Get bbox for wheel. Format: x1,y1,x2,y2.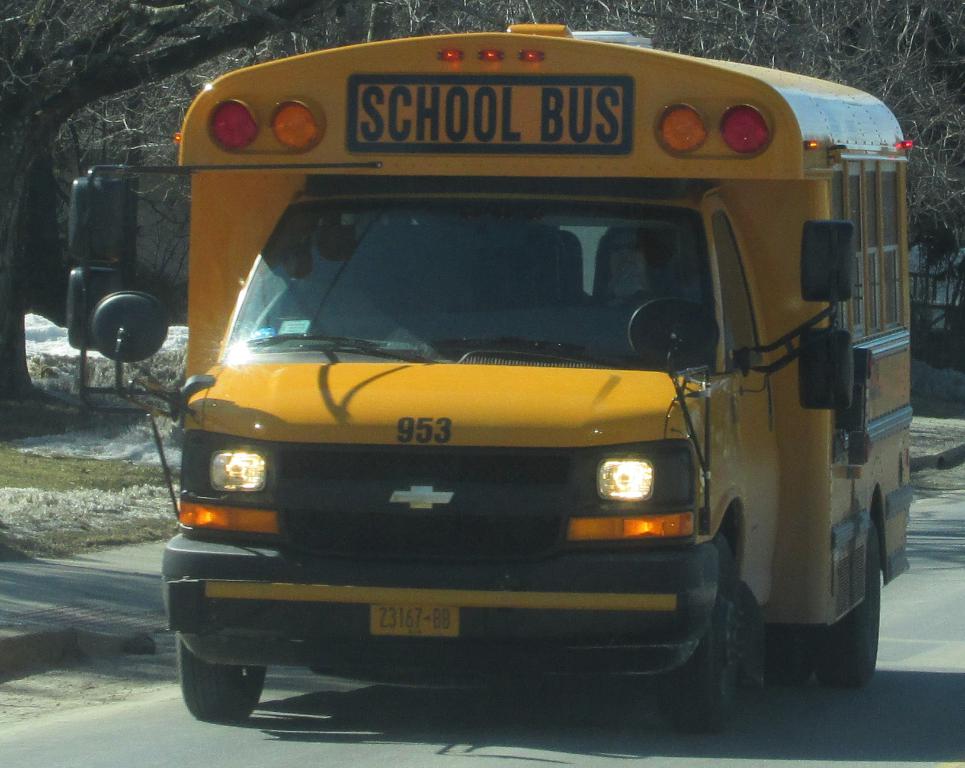
659,533,747,735.
